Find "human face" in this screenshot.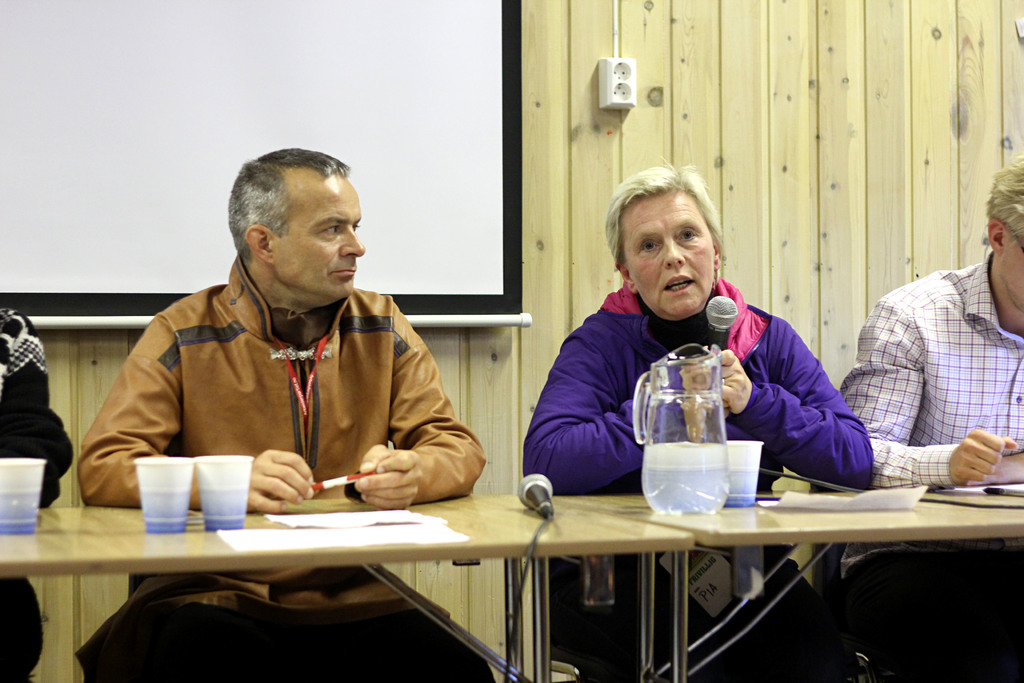
The bounding box for "human face" is region(618, 197, 714, 322).
